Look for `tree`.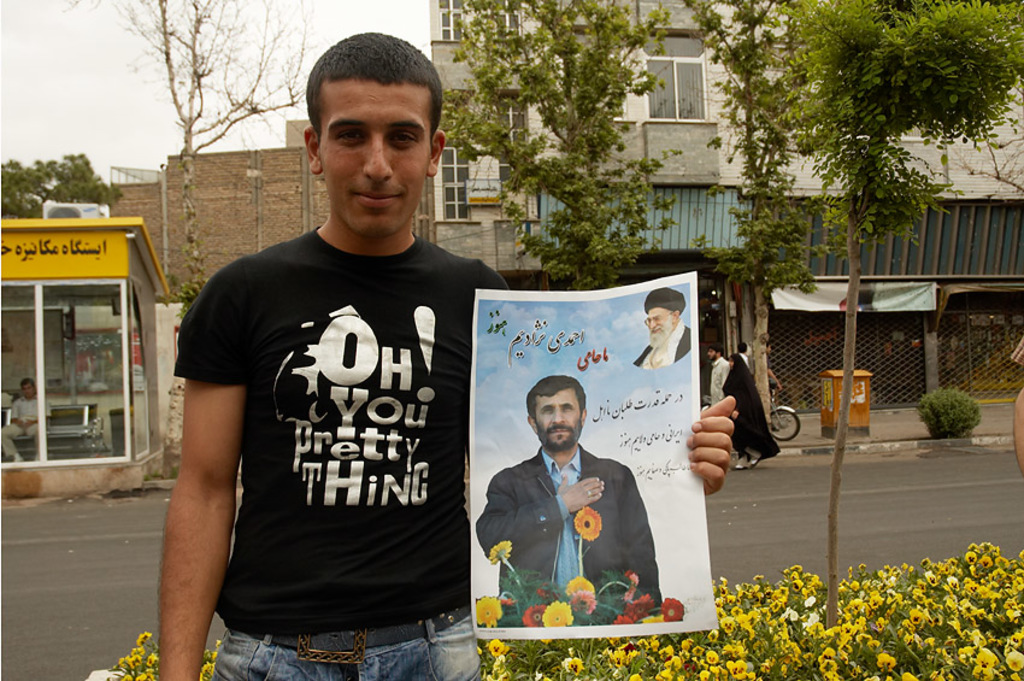
Found: 441 19 708 276.
